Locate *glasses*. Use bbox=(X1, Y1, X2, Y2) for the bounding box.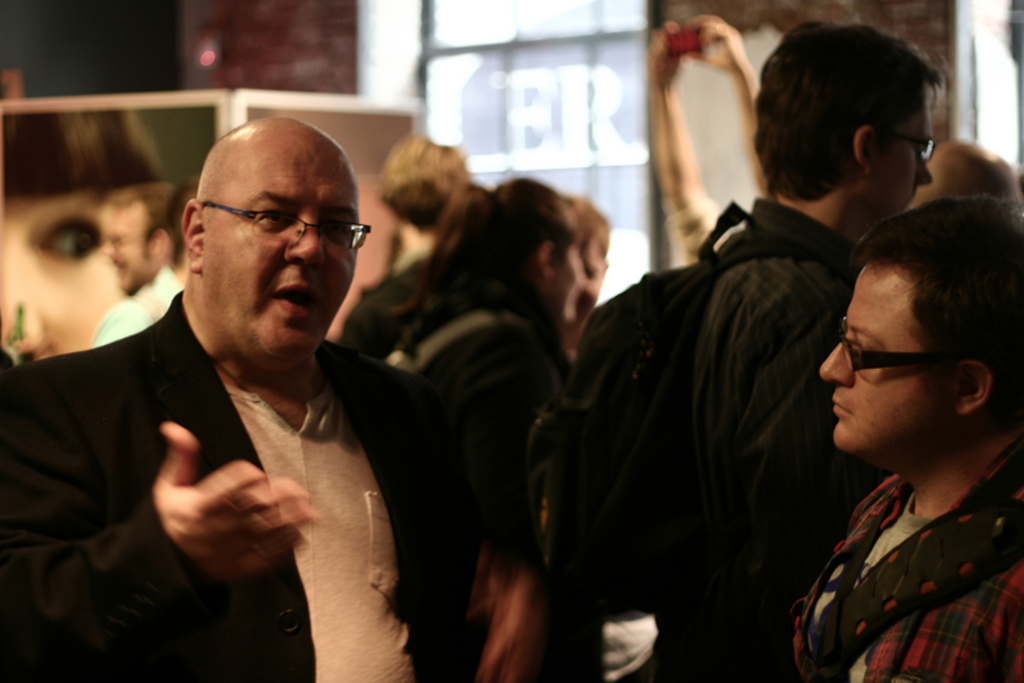
bbox=(204, 193, 340, 243).
